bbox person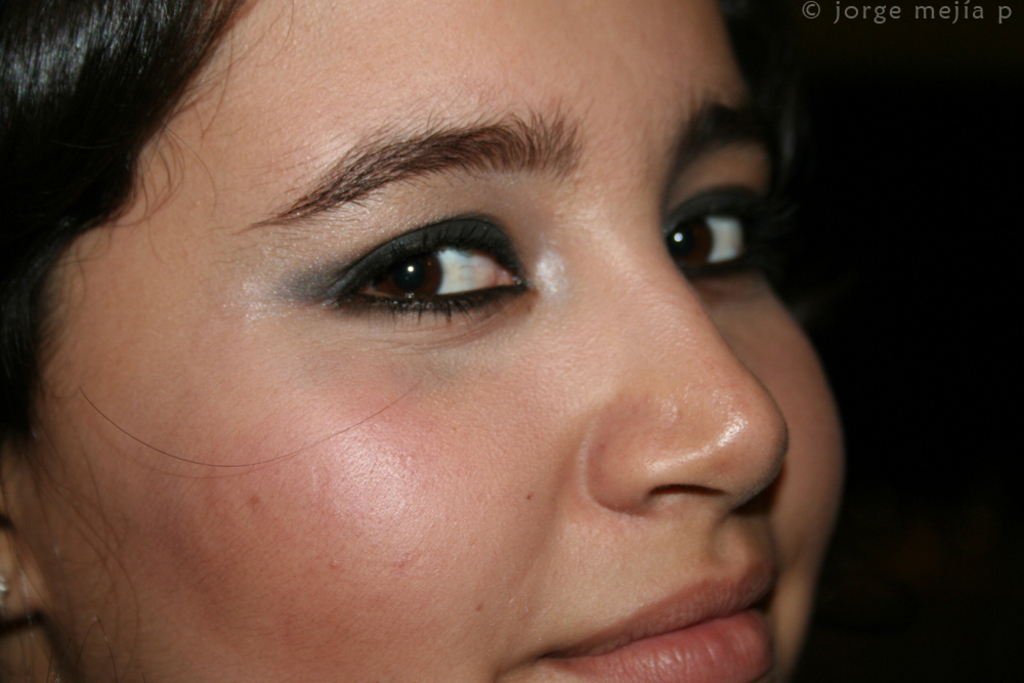
(x1=12, y1=39, x2=861, y2=682)
